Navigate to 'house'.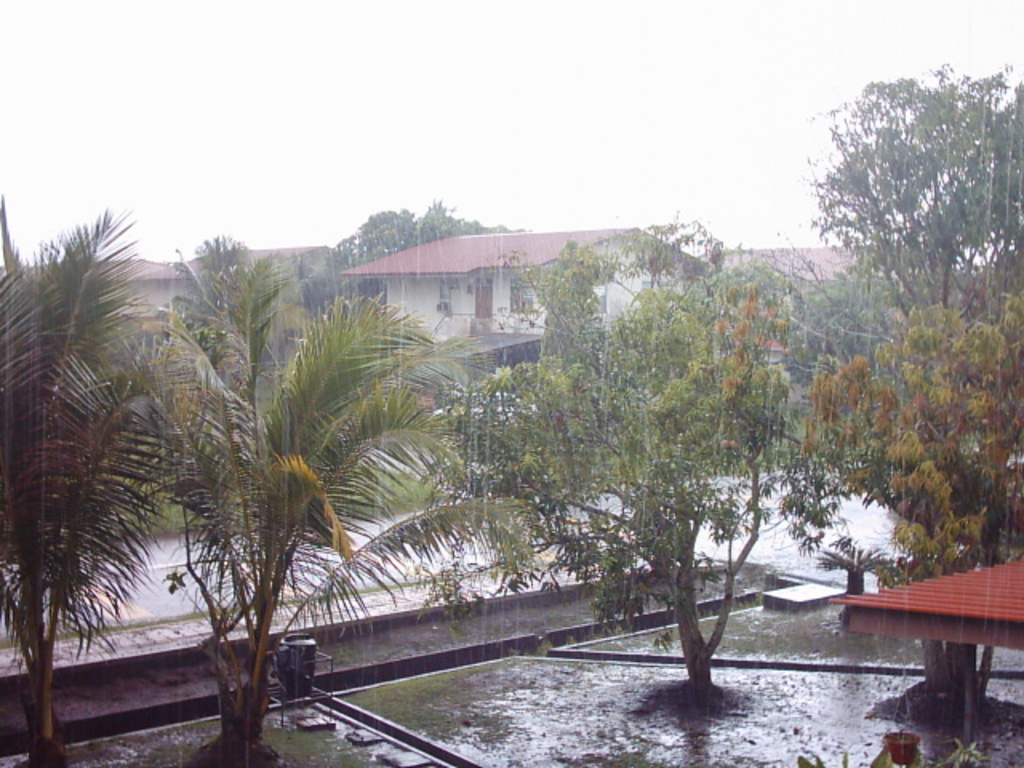
Navigation target: crop(0, 238, 350, 405).
